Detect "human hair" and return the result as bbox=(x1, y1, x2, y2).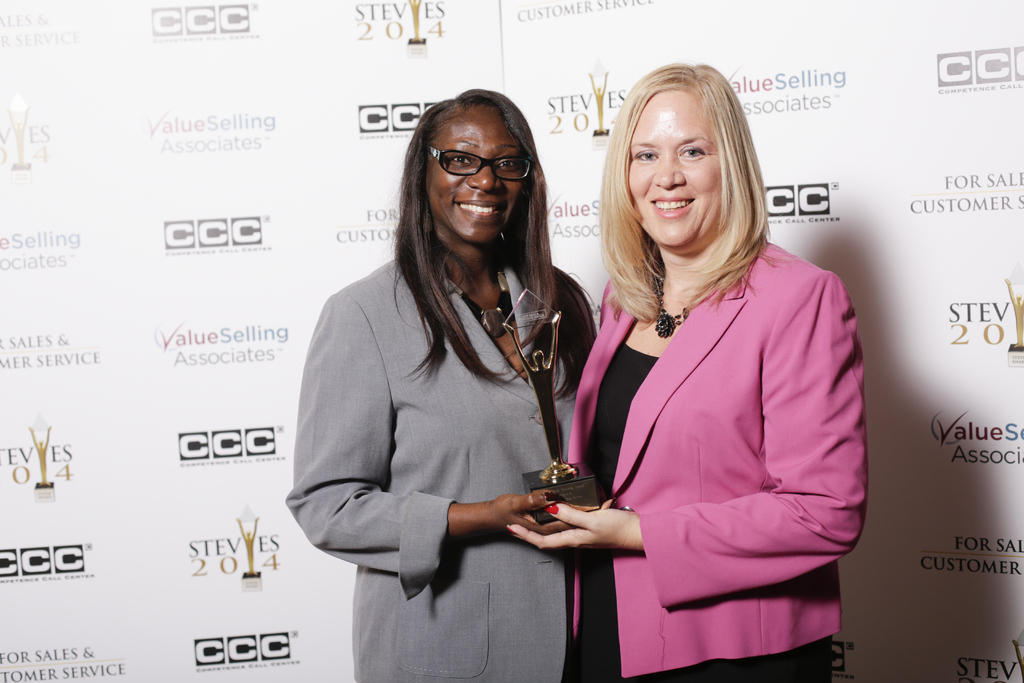
bbox=(606, 56, 775, 338).
